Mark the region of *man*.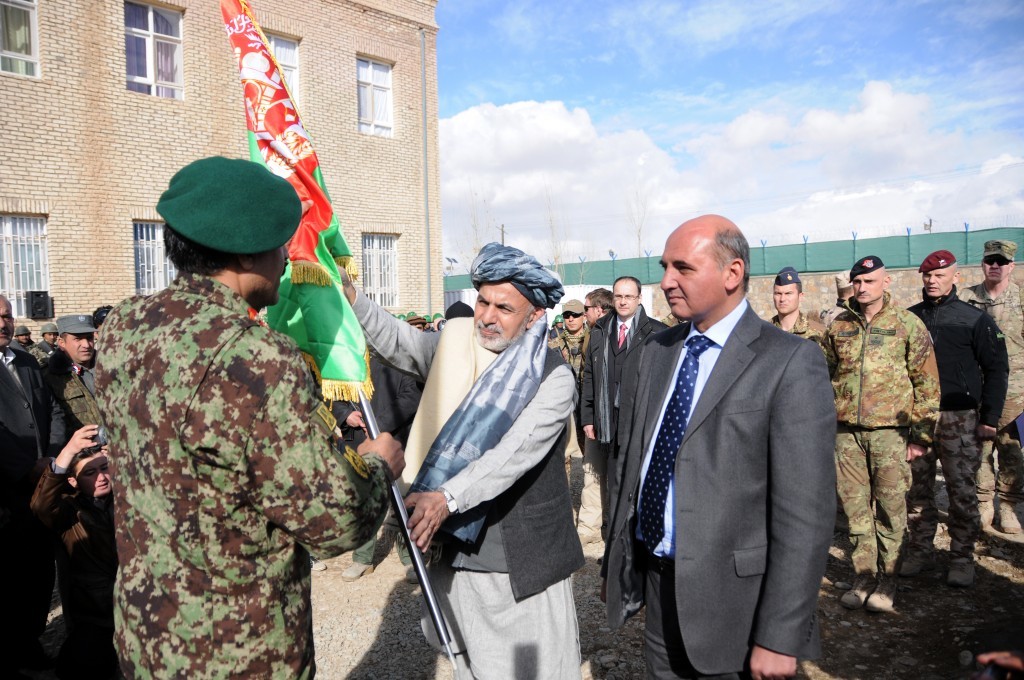
Region: l=334, t=240, r=572, b=679.
